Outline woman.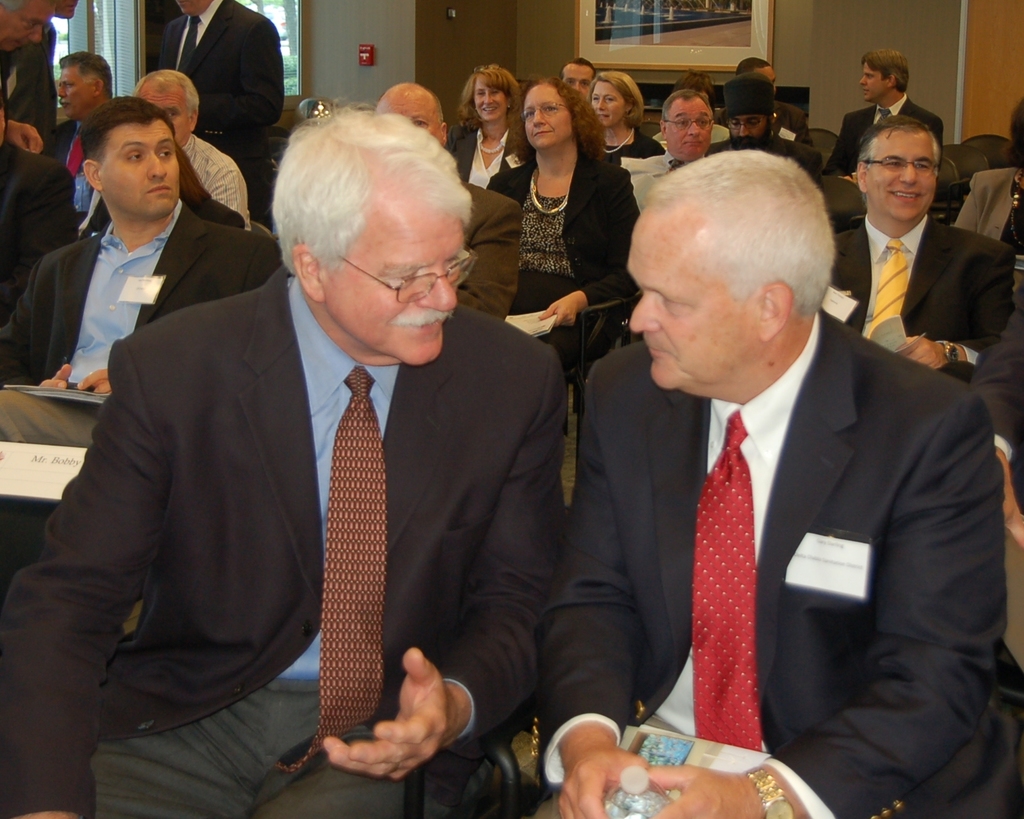
Outline: bbox=(589, 70, 667, 170).
